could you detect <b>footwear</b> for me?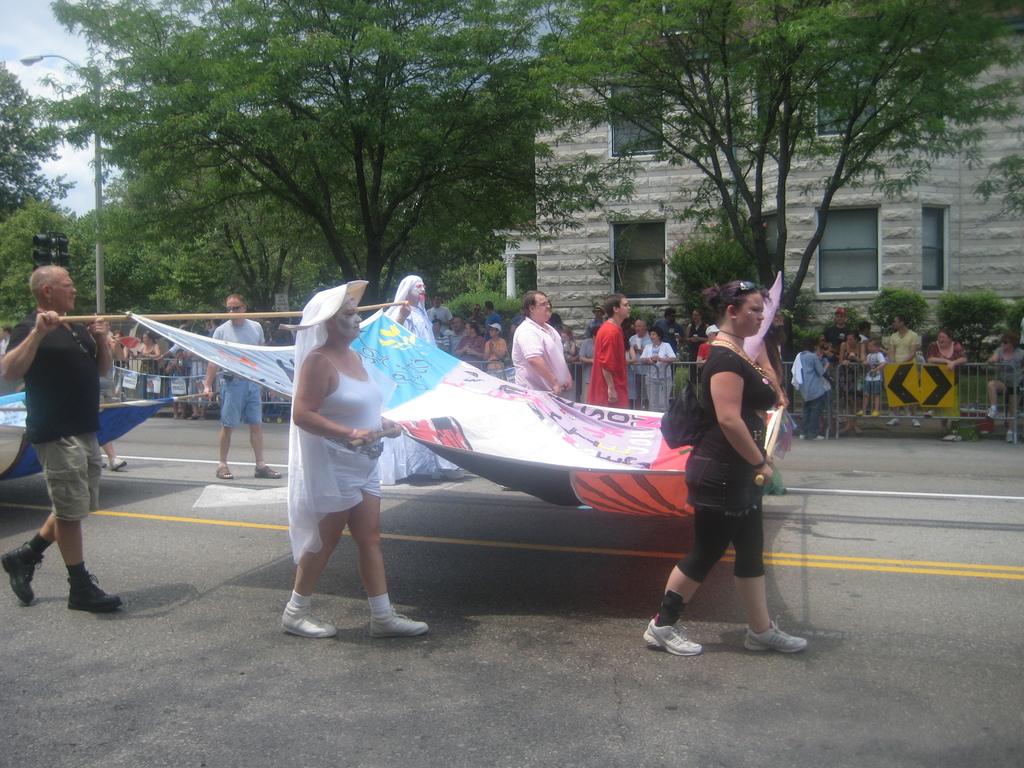
Detection result: (369,605,428,638).
